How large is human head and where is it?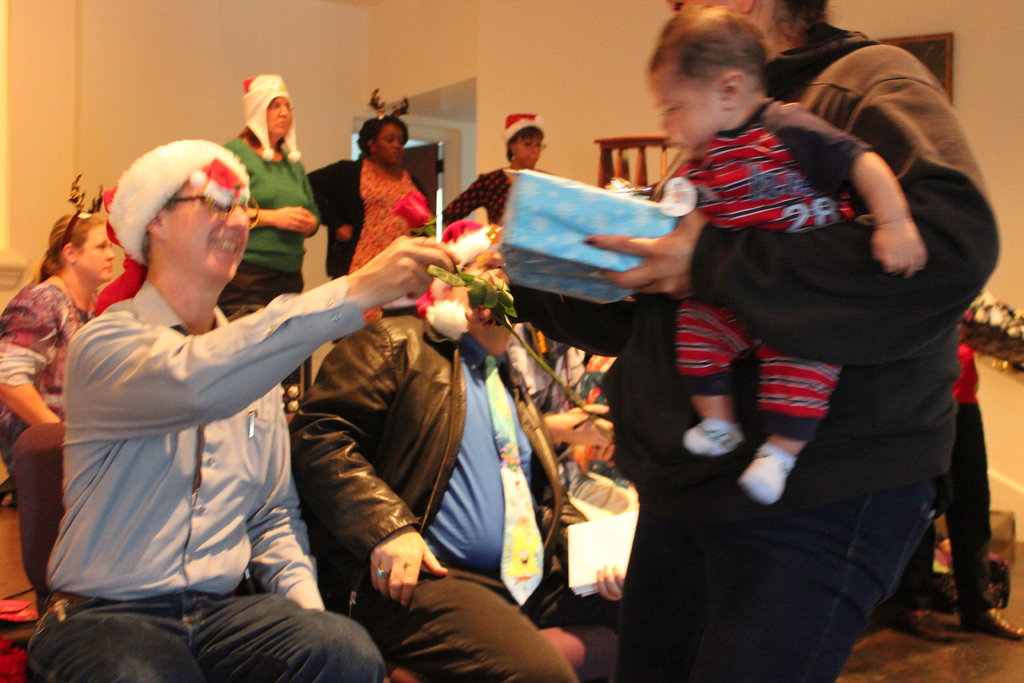
Bounding box: 239,73,299,143.
